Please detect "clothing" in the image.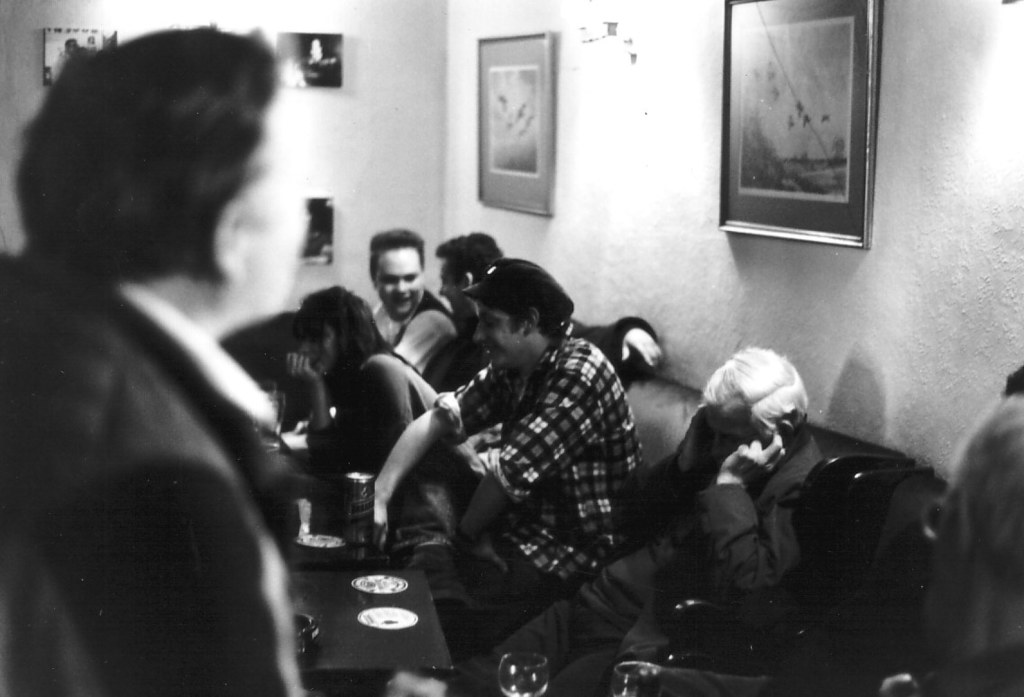
[left=370, top=294, right=455, bottom=390].
